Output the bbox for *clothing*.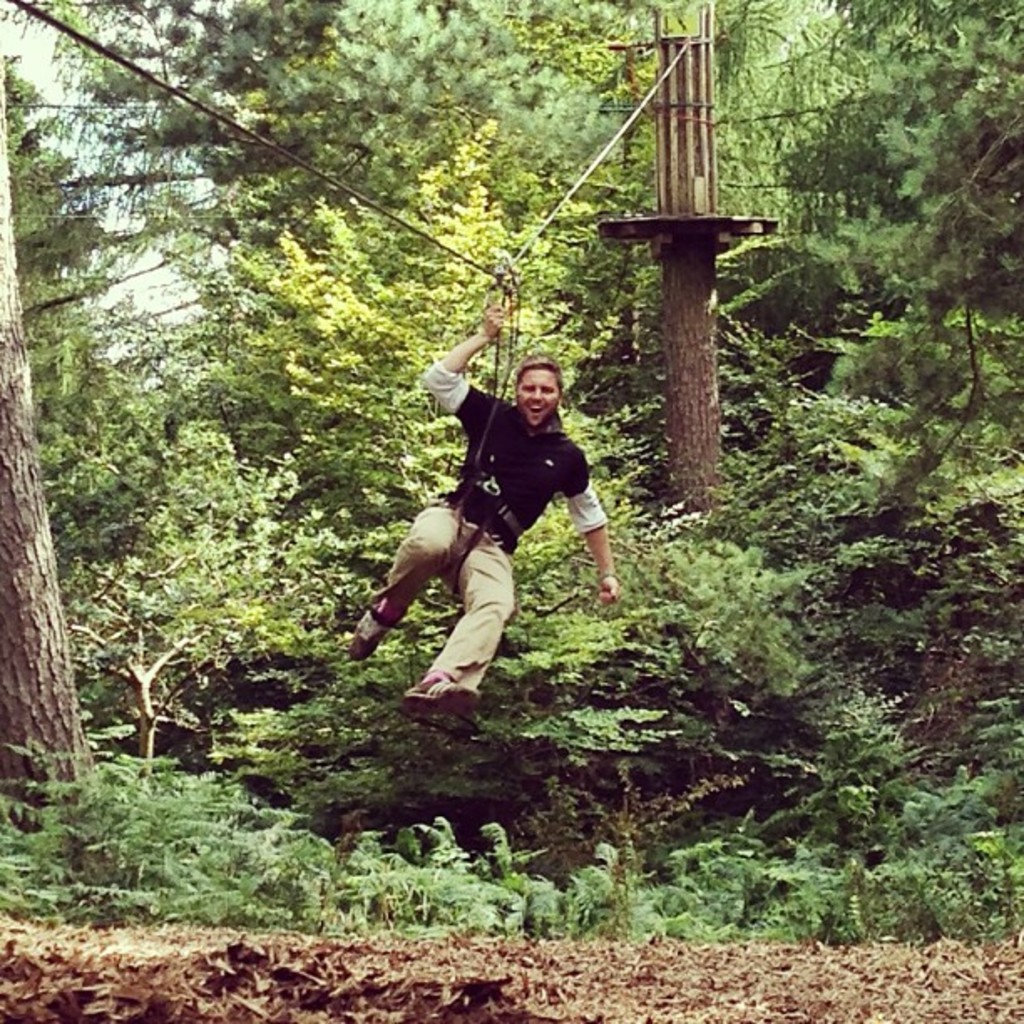
[x1=366, y1=373, x2=584, y2=668].
